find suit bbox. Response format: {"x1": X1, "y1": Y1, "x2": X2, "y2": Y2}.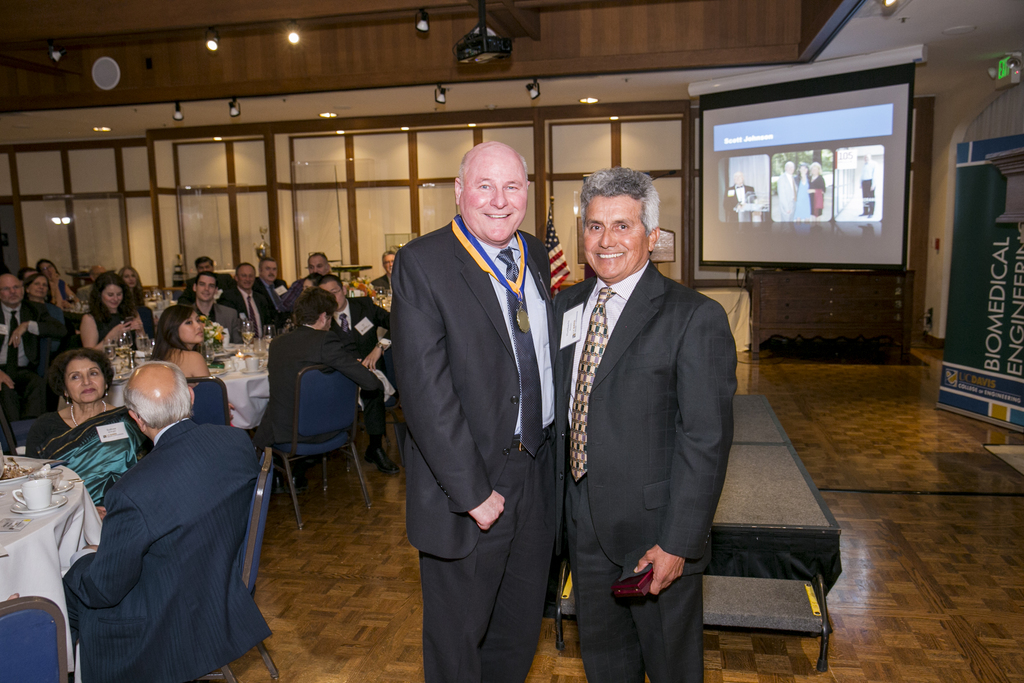
{"x1": 64, "y1": 415, "x2": 274, "y2": 682}.
